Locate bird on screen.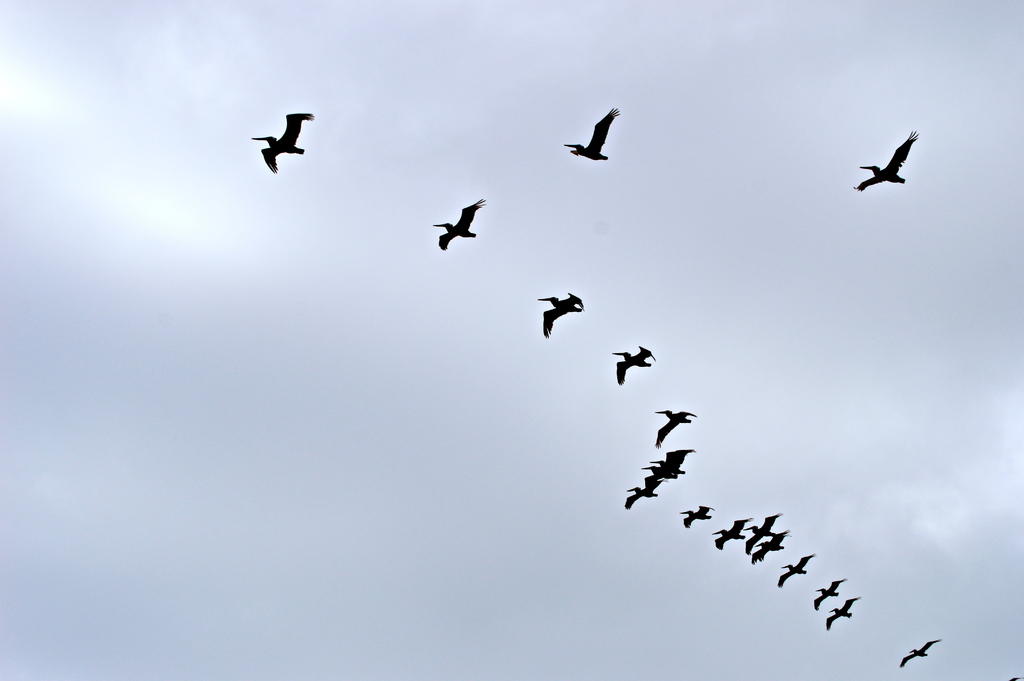
On screen at Rect(742, 510, 787, 557).
